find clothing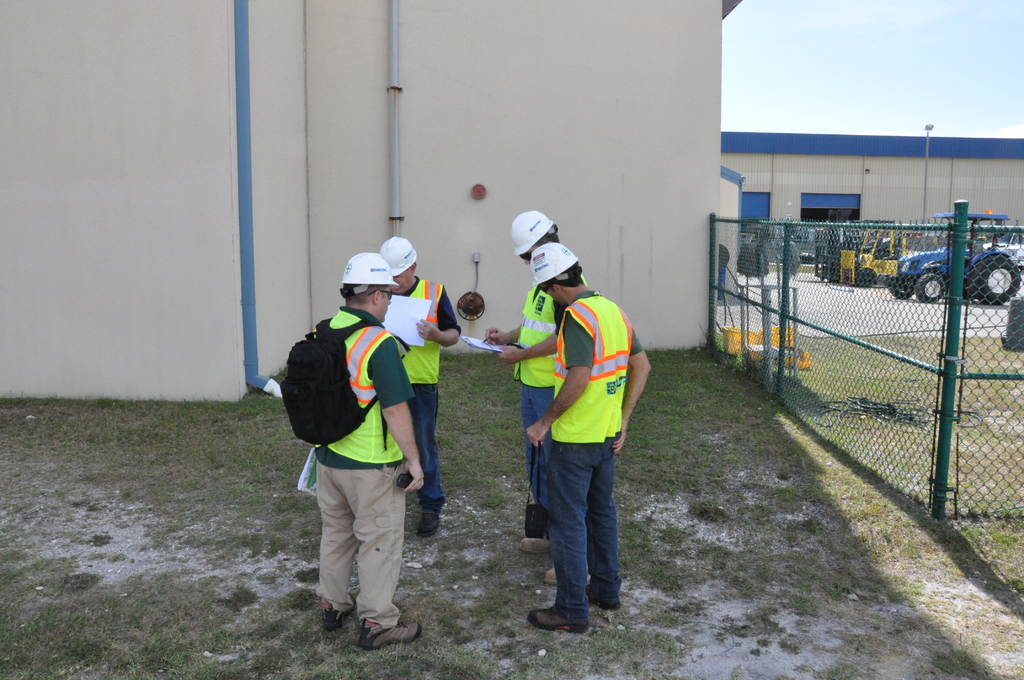
l=518, t=272, r=585, b=515
